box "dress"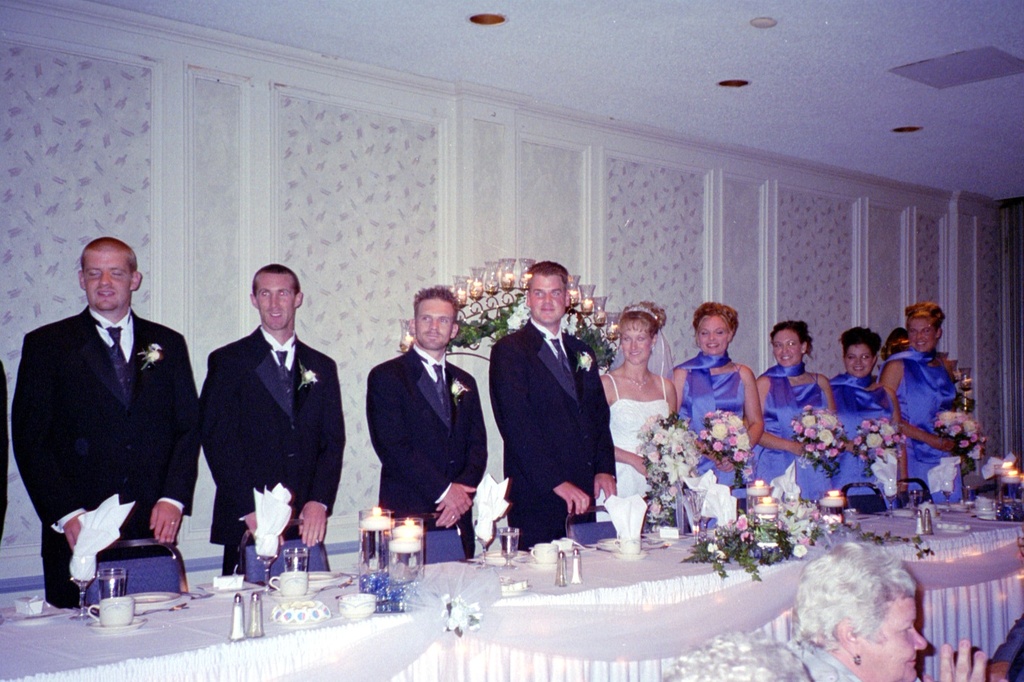
bbox=(678, 367, 753, 484)
